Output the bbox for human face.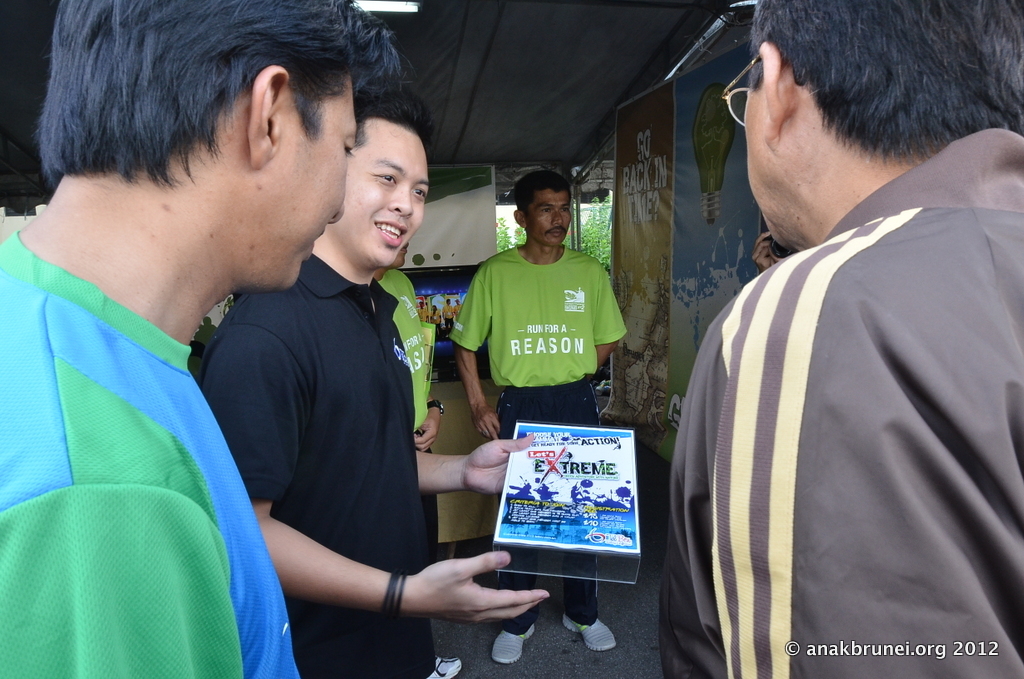
(left=531, top=188, right=572, bottom=246).
